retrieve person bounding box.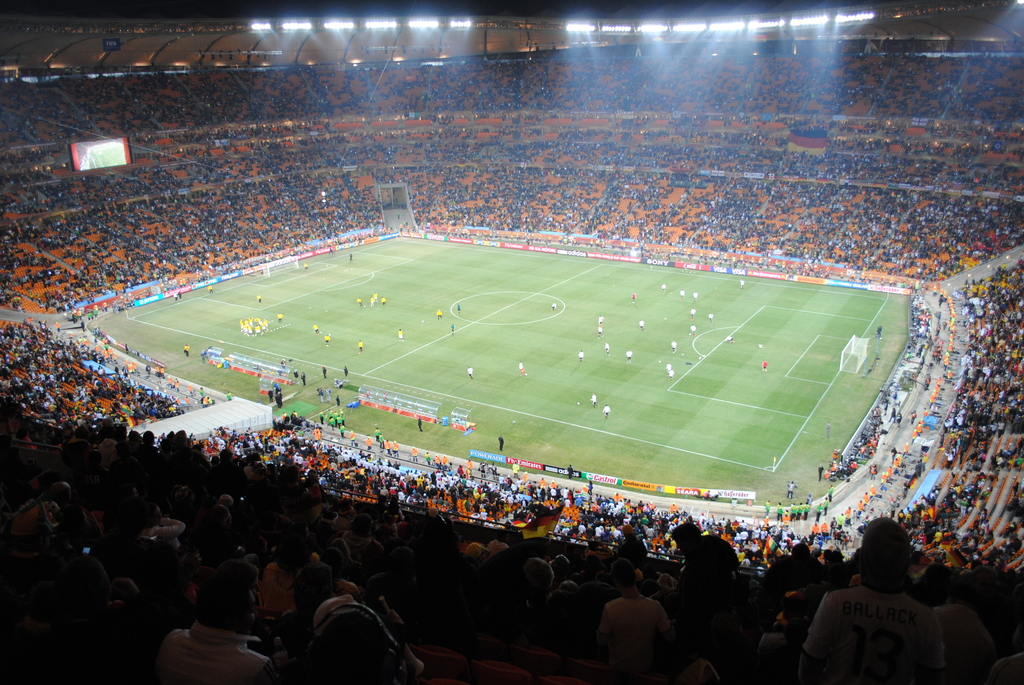
Bounding box: bbox=[435, 453, 438, 464].
